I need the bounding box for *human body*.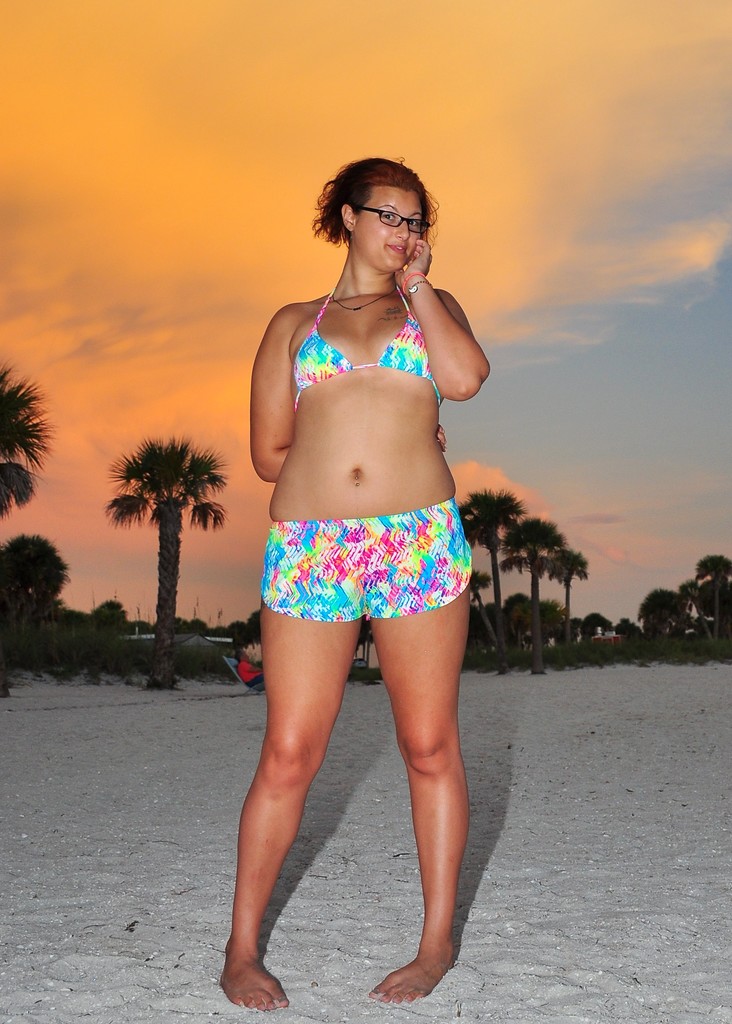
Here it is: [226,42,526,1023].
